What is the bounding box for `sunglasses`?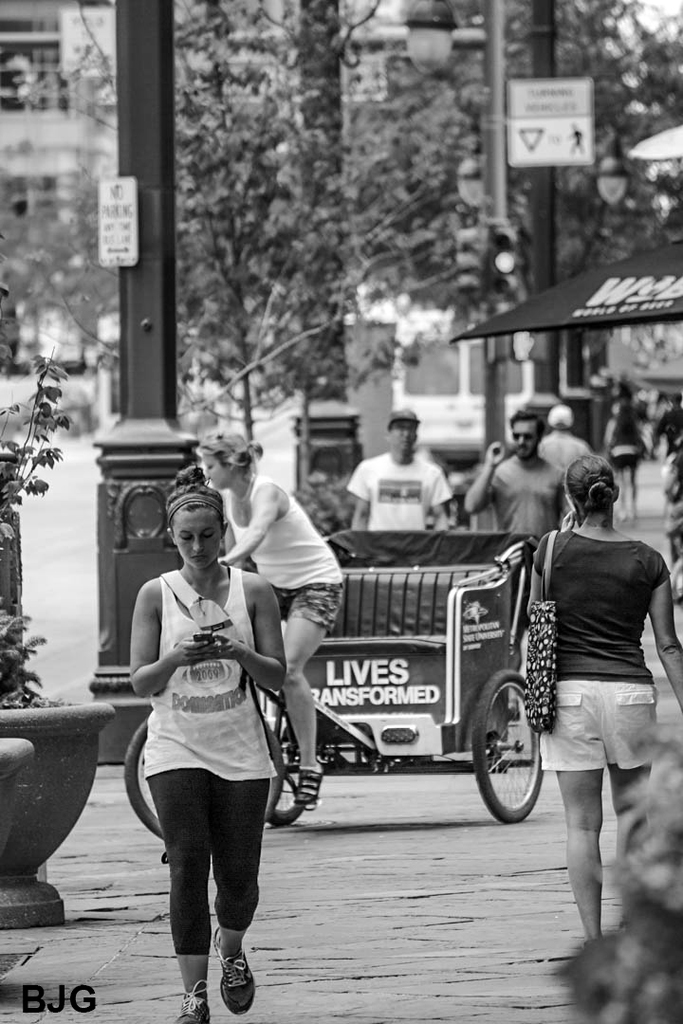
<bbox>513, 438, 533, 439</bbox>.
